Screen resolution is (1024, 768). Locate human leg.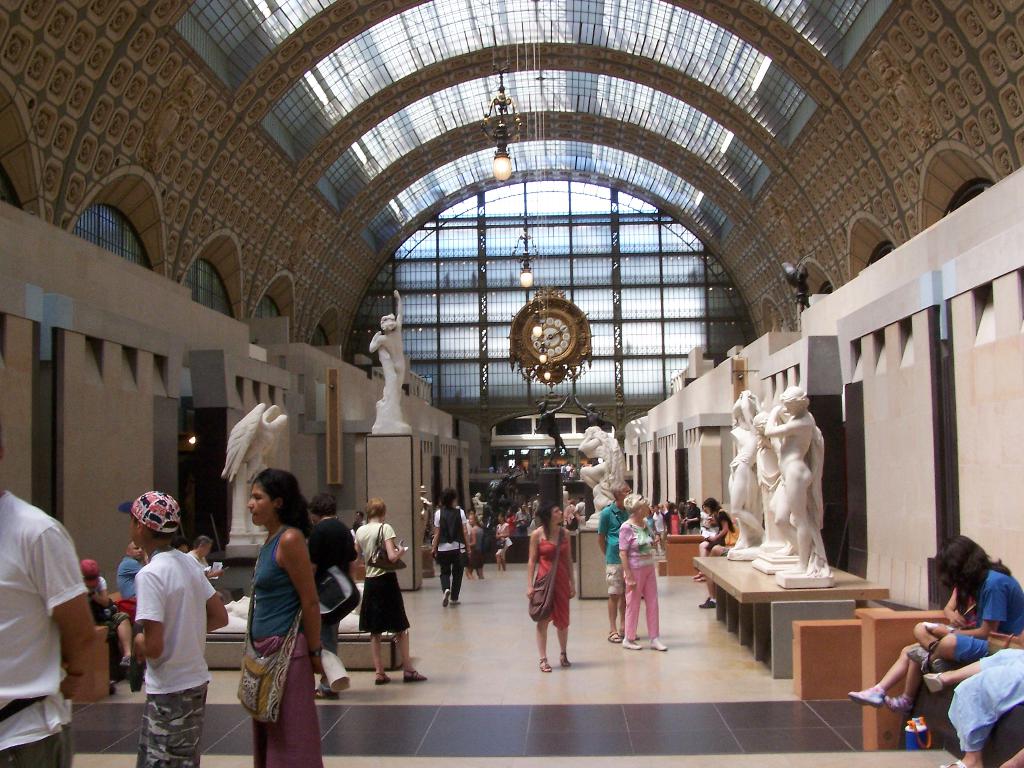
539/620/550/675.
